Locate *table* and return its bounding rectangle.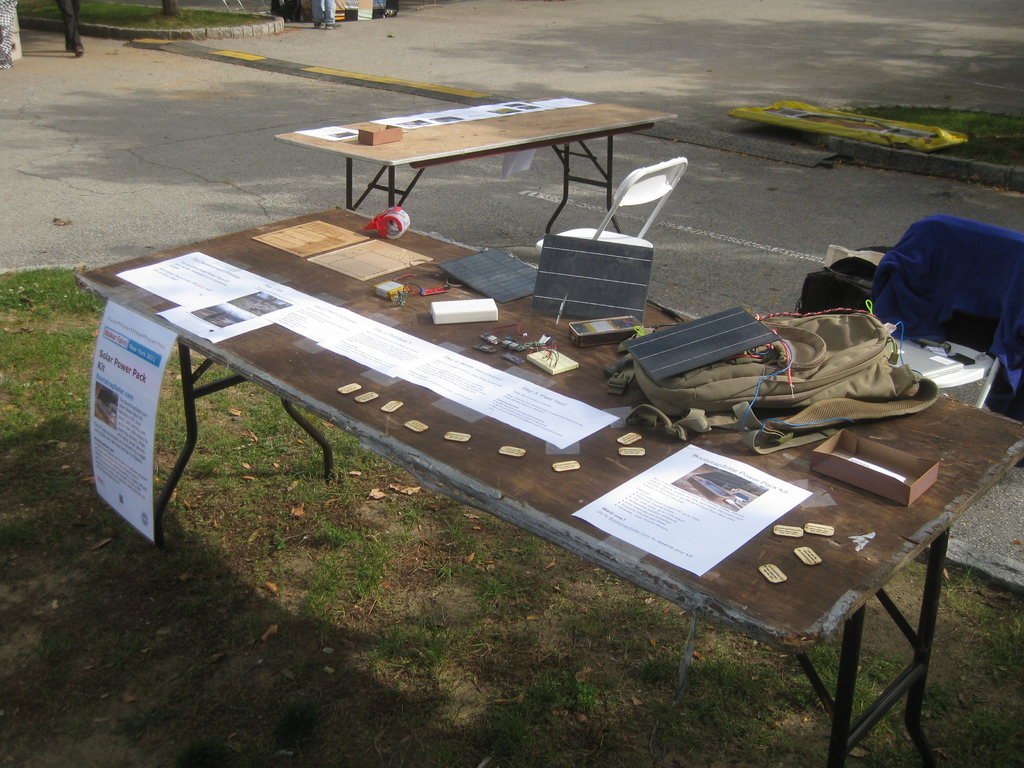
bbox=(273, 93, 678, 244).
